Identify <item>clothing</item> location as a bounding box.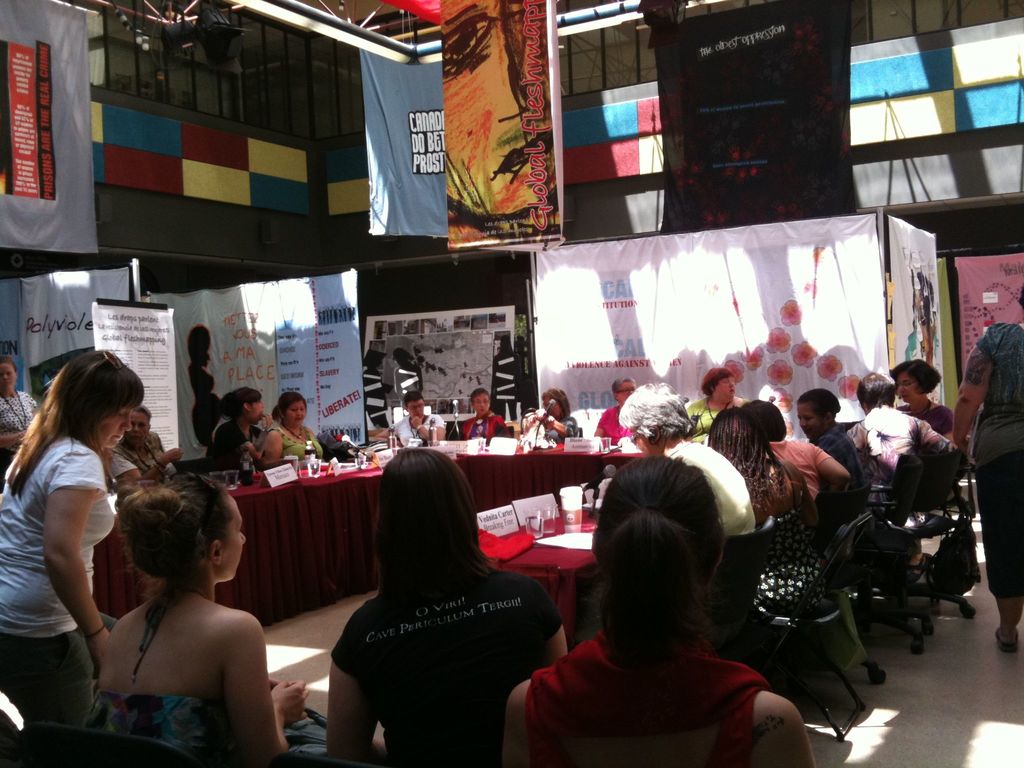
select_region(0, 390, 38, 456).
